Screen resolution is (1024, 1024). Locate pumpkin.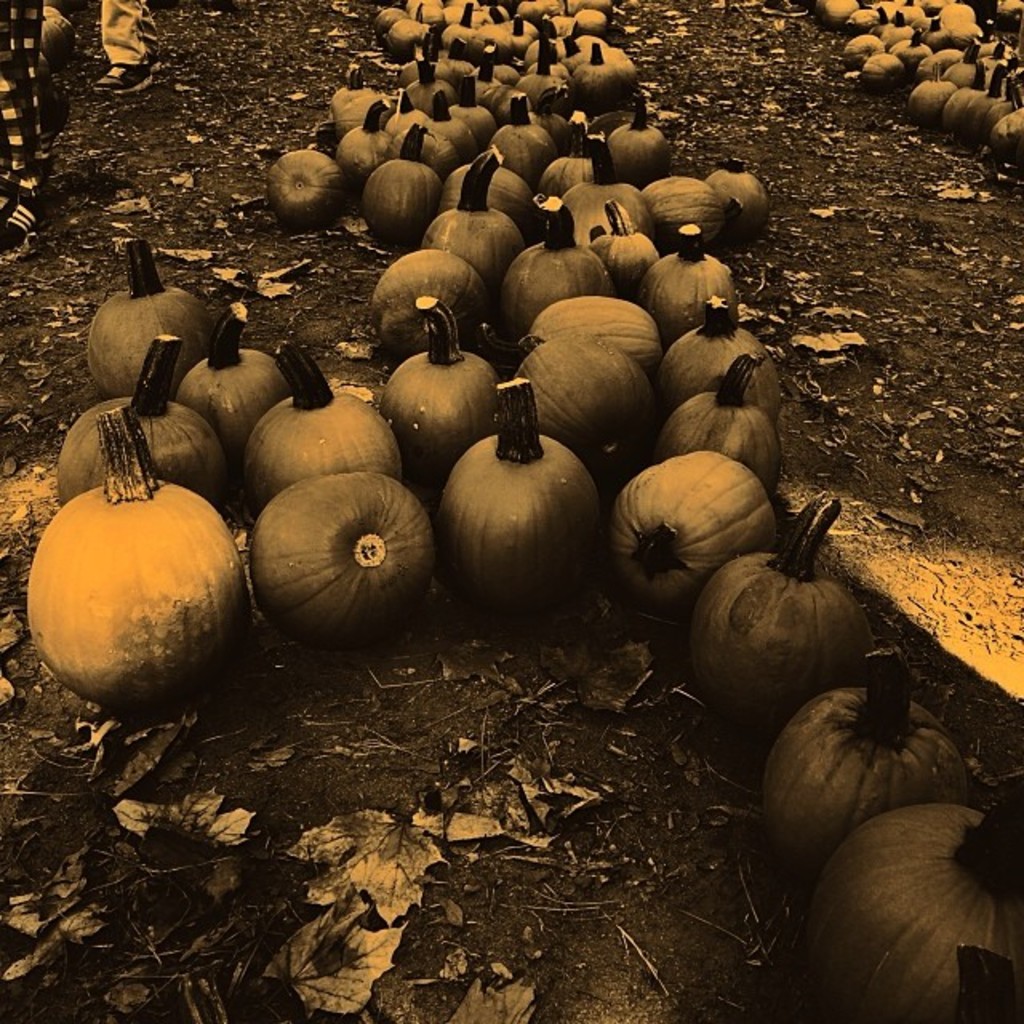
[637, 166, 726, 256].
